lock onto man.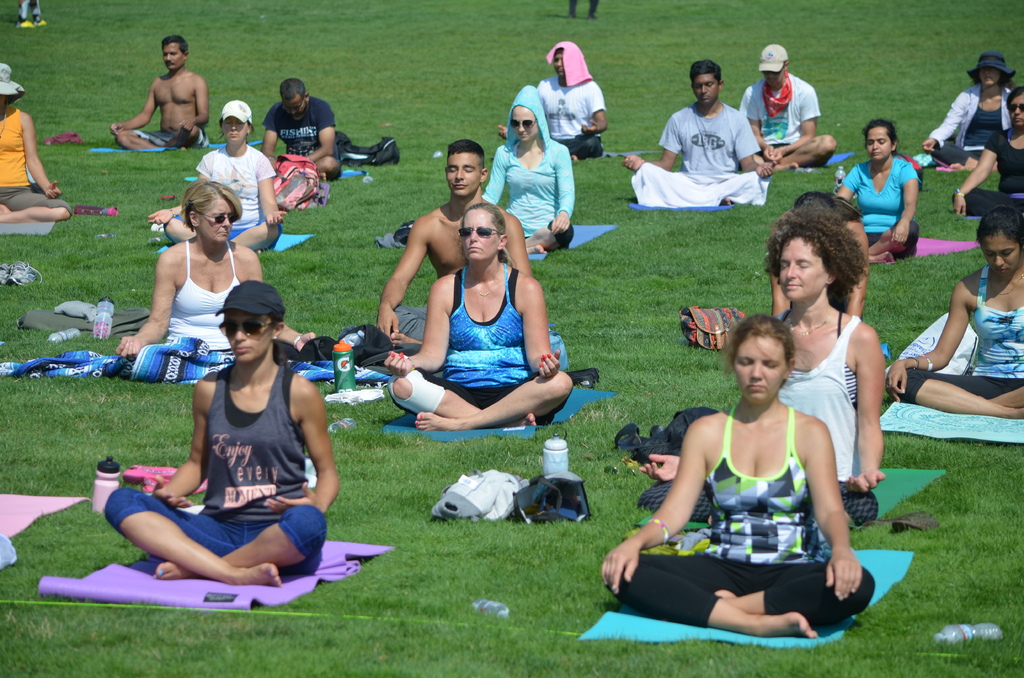
Locked: [left=371, top=142, right=551, bottom=345].
